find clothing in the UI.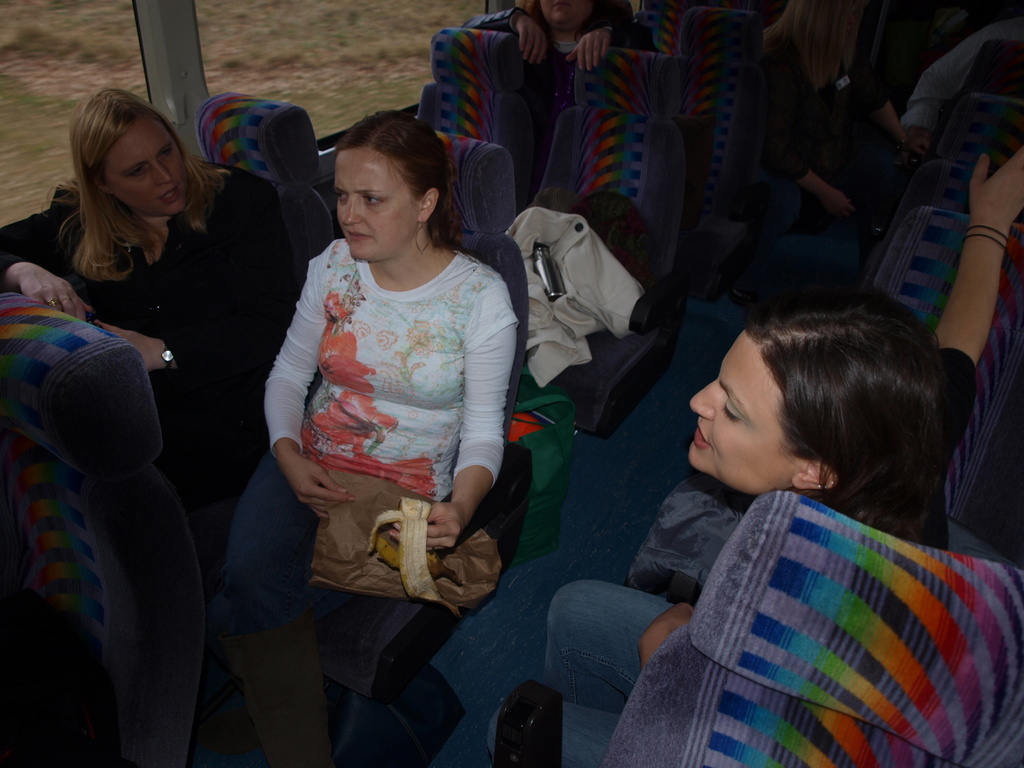
UI element at 741,45,867,240.
